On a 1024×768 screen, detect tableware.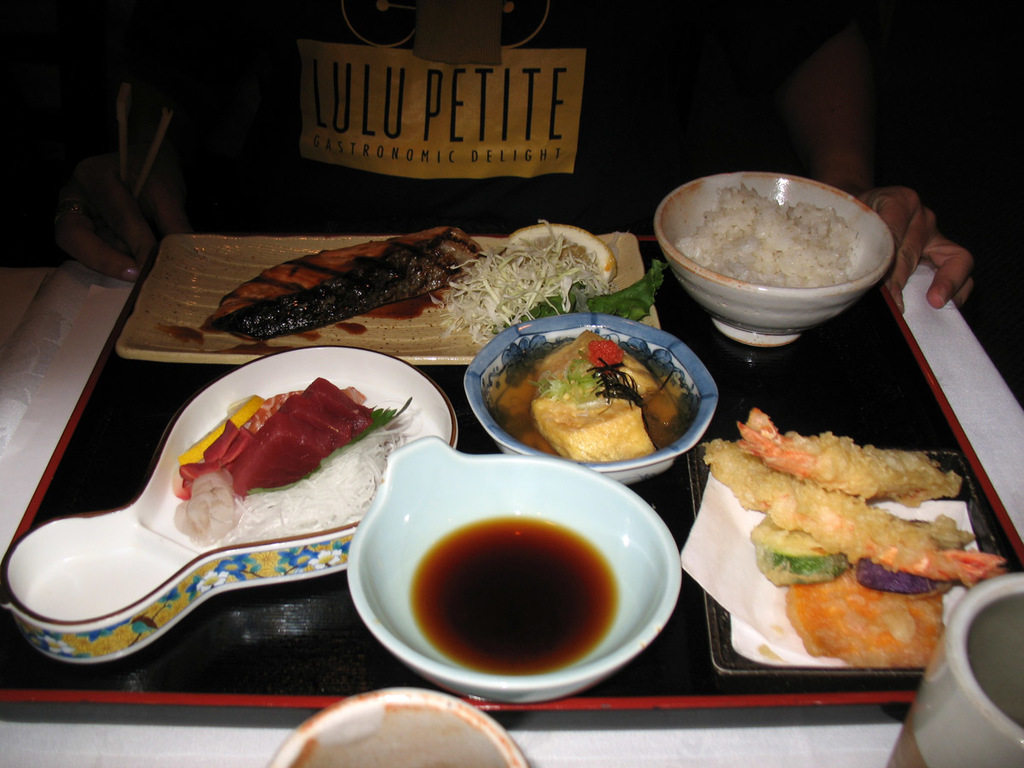
<bbox>113, 229, 665, 346</bbox>.
